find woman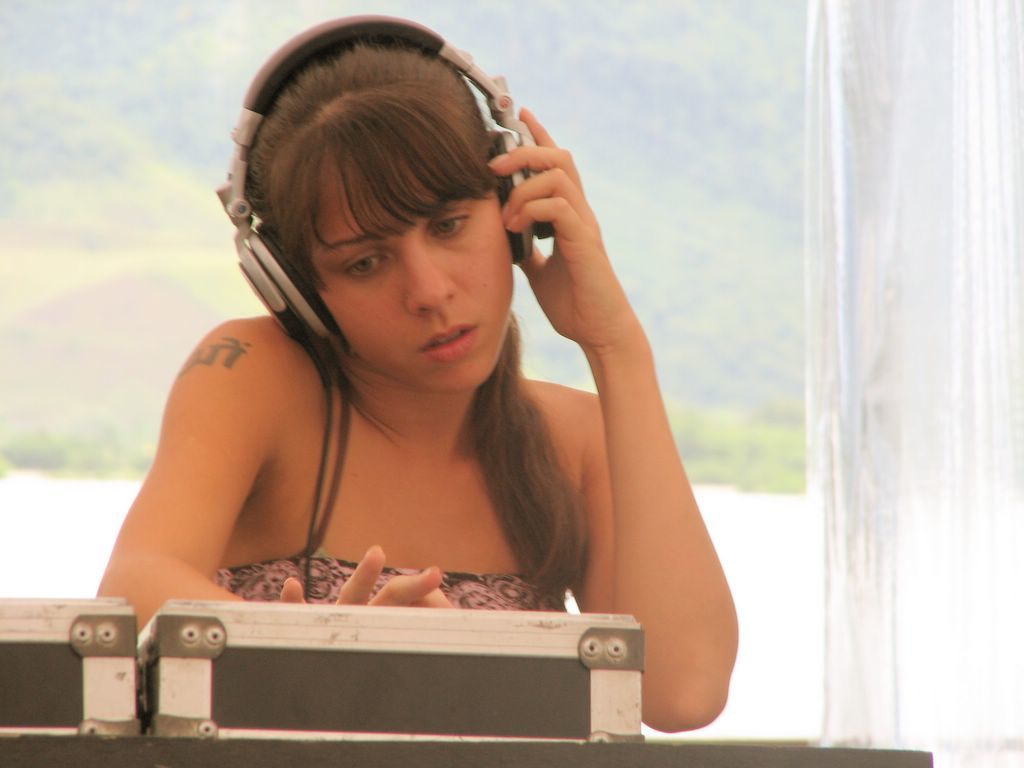
BBox(87, 17, 745, 745)
